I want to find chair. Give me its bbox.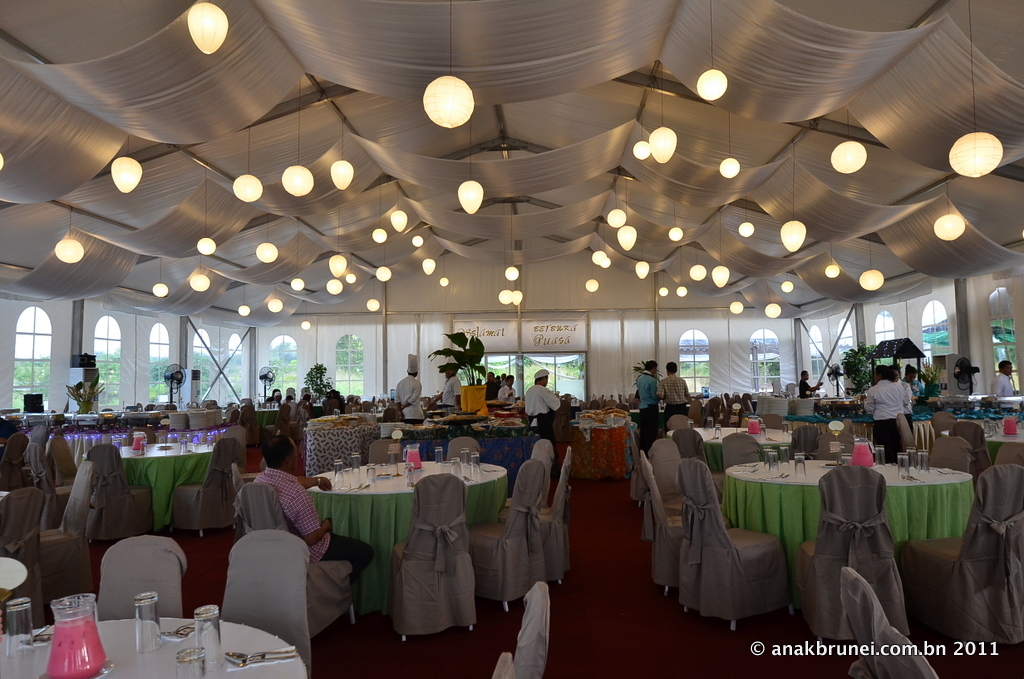
931:434:975:475.
